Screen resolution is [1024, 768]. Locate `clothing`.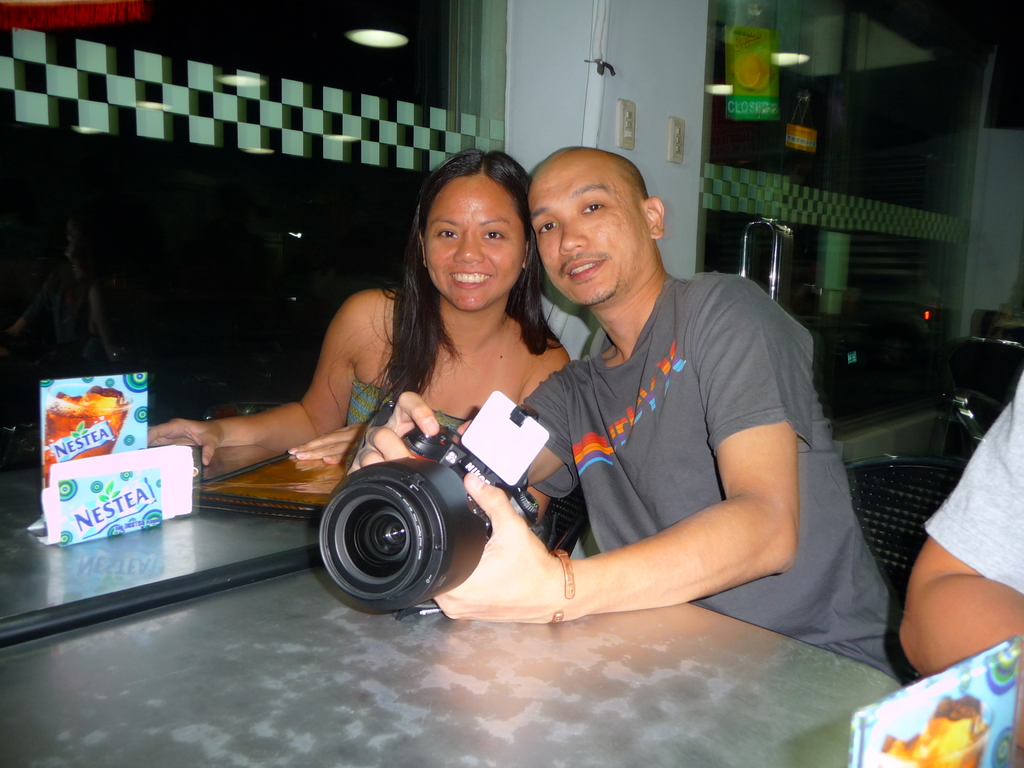
bbox=[344, 379, 467, 426].
